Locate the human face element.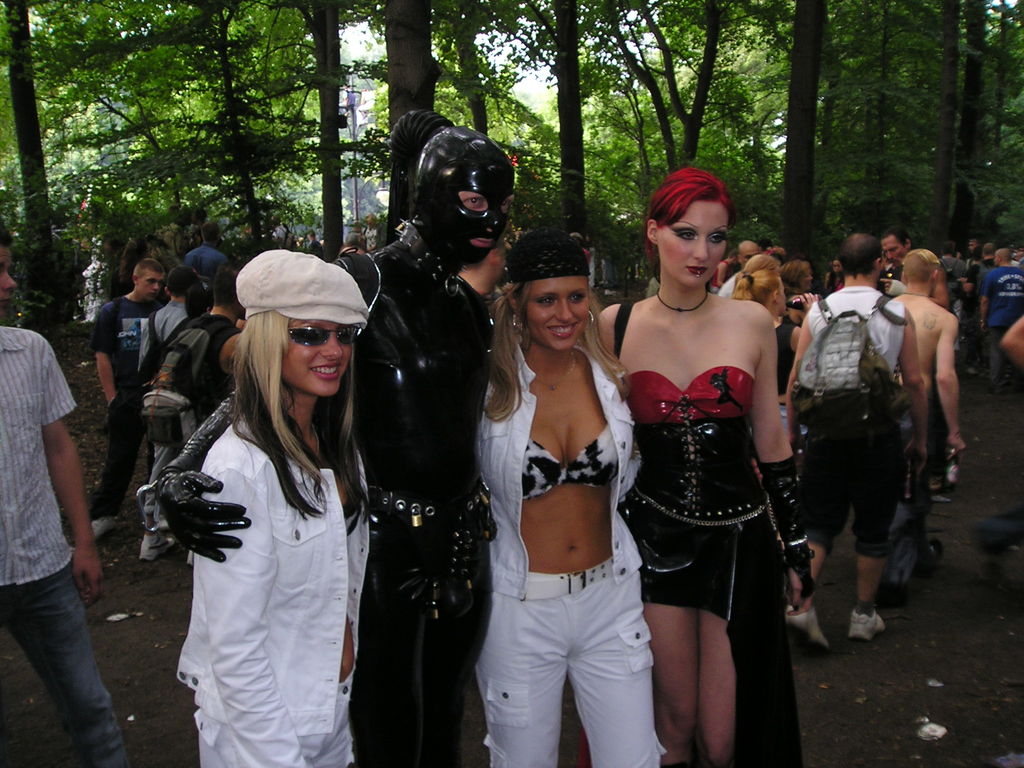
Element bbox: x1=278 y1=314 x2=355 y2=398.
